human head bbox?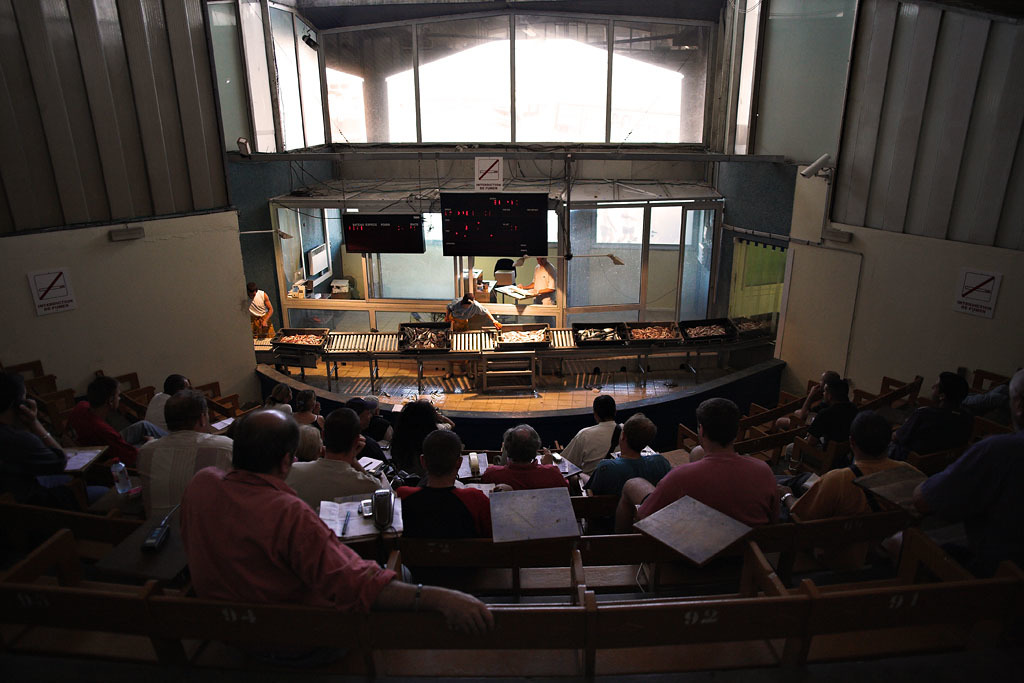
bbox(847, 412, 891, 459)
